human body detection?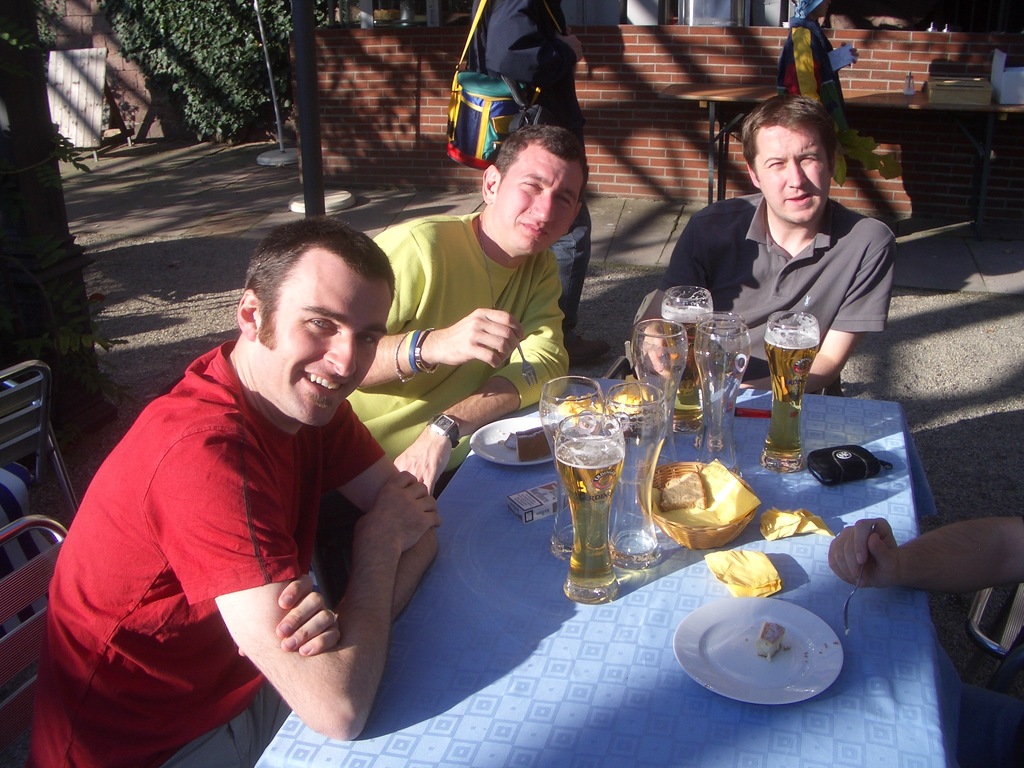
Rect(472, 0, 612, 367)
